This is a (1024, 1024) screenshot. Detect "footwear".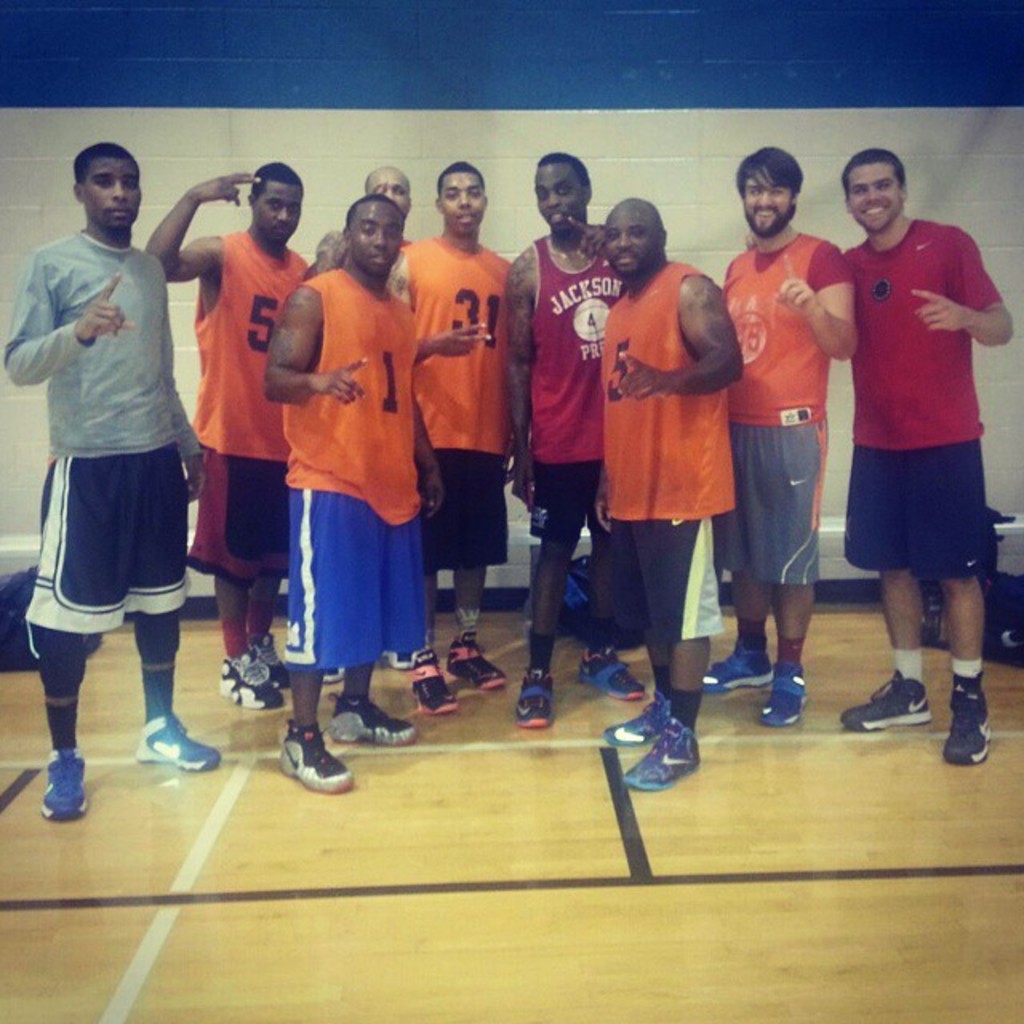
bbox=(610, 694, 718, 816).
